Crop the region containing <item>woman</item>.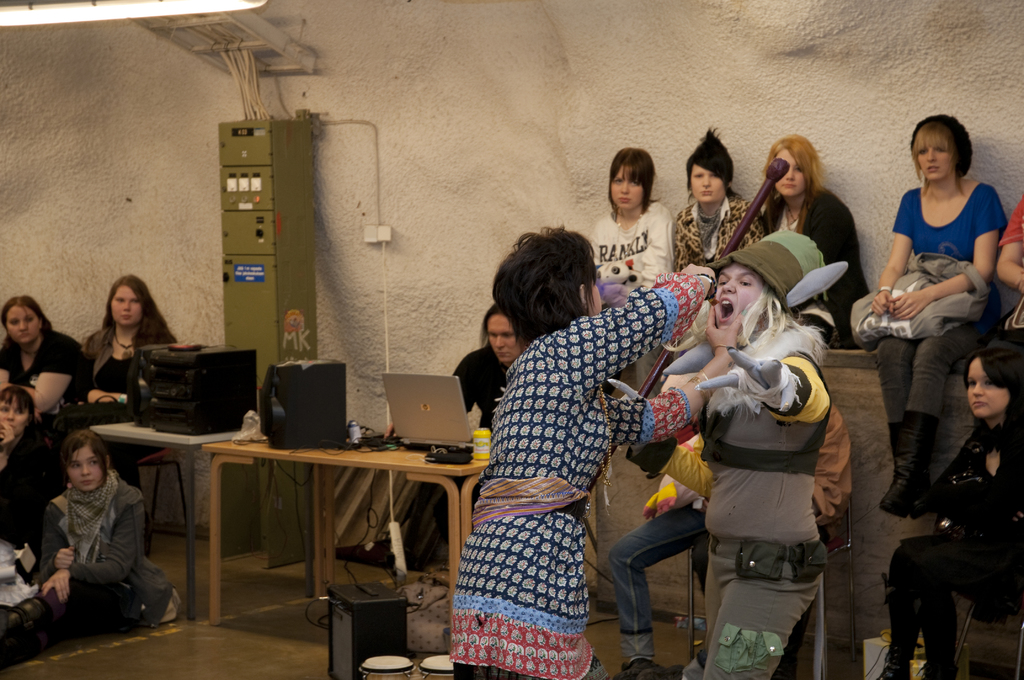
Crop region: (x1=877, y1=337, x2=1023, y2=679).
